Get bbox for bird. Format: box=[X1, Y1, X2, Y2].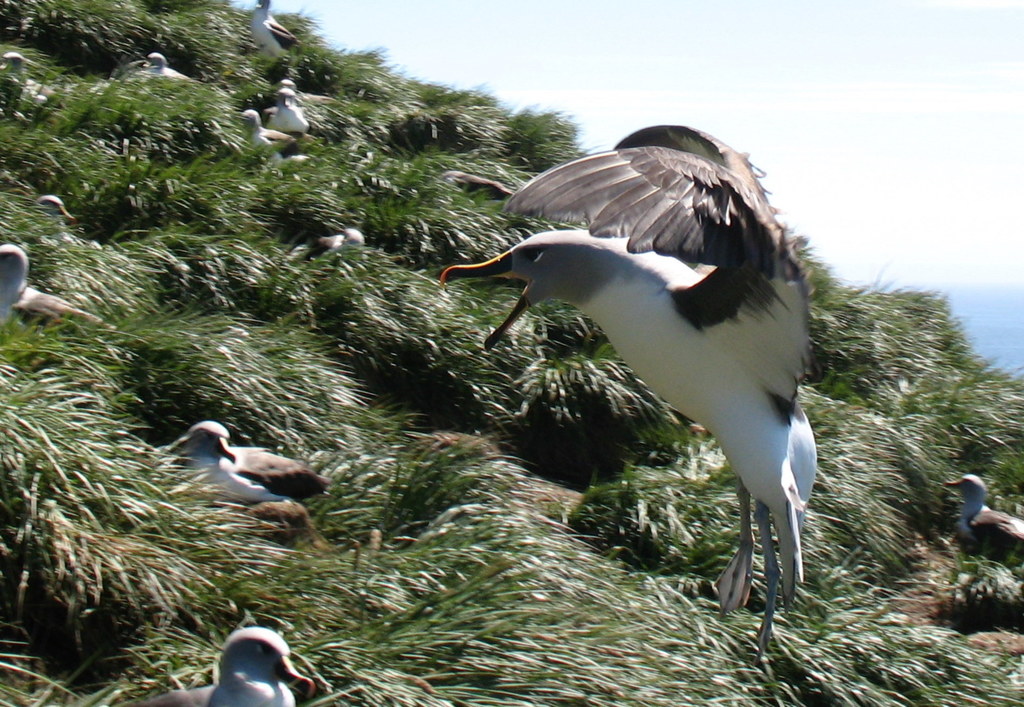
box=[240, 100, 298, 162].
